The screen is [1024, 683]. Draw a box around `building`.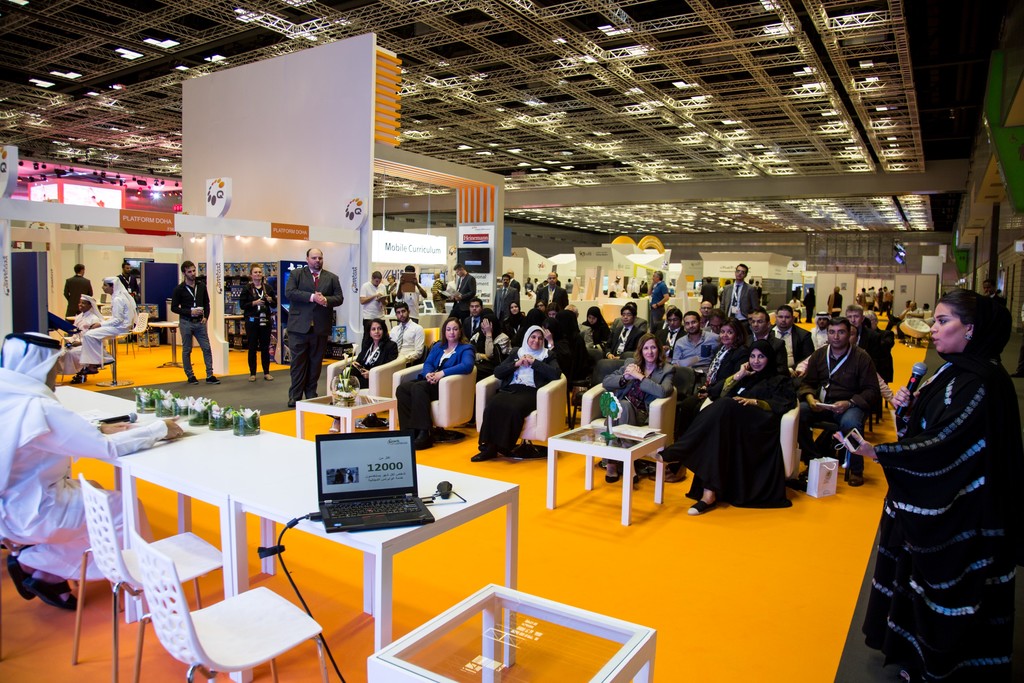
detection(0, 0, 1023, 682).
